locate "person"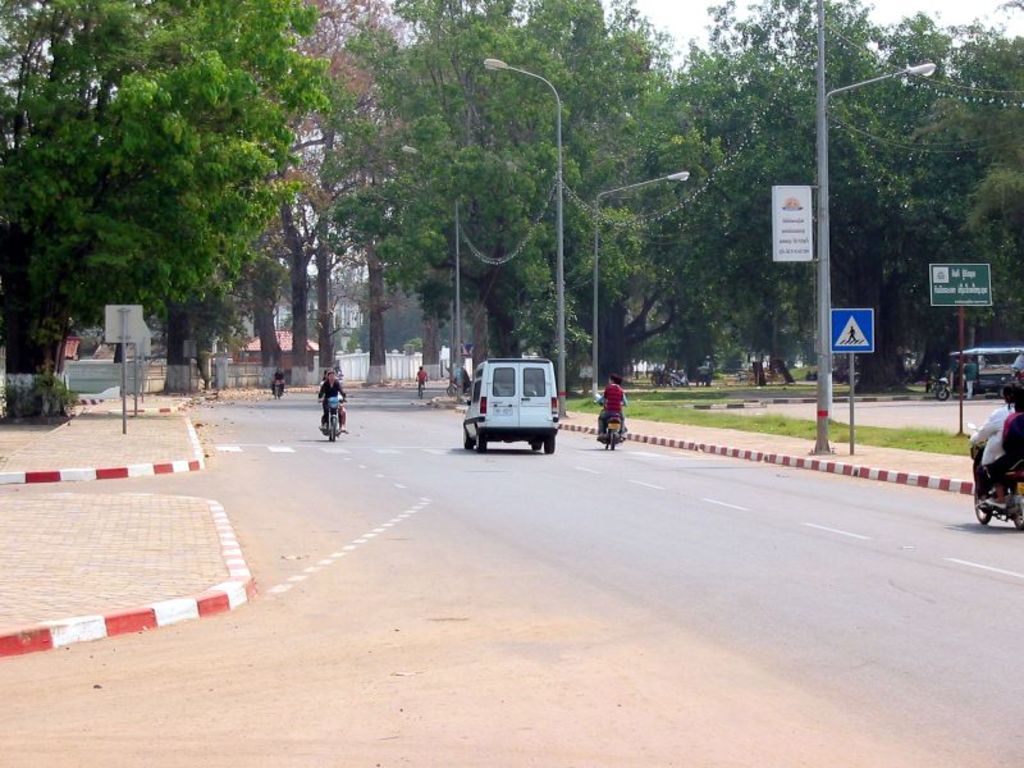
bbox=(988, 392, 1023, 504)
